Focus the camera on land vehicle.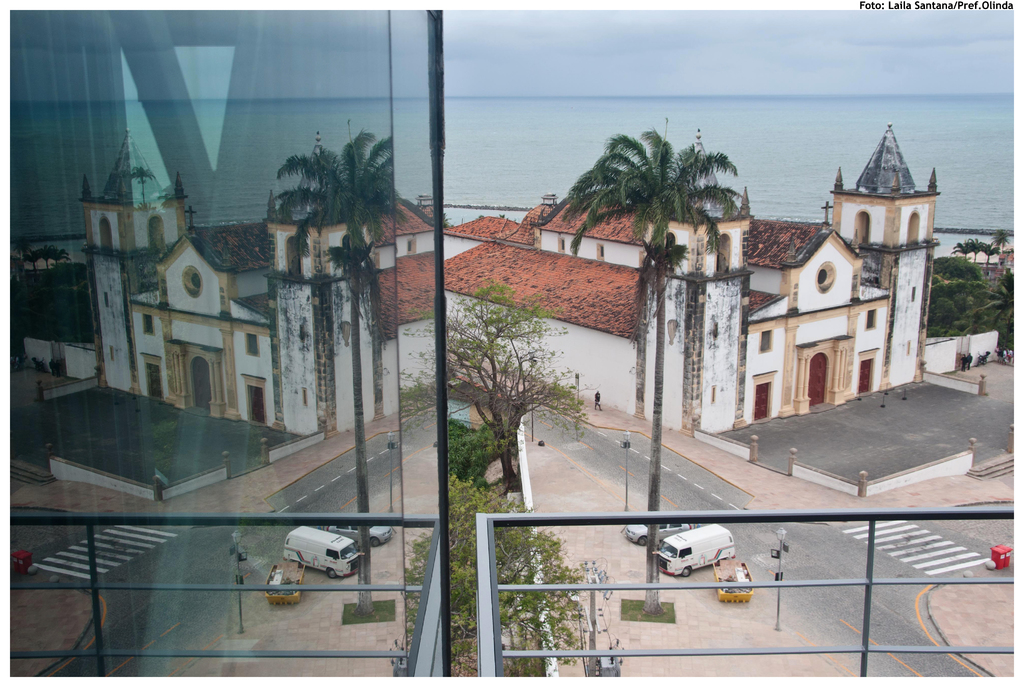
Focus region: (x1=257, y1=528, x2=364, y2=596).
